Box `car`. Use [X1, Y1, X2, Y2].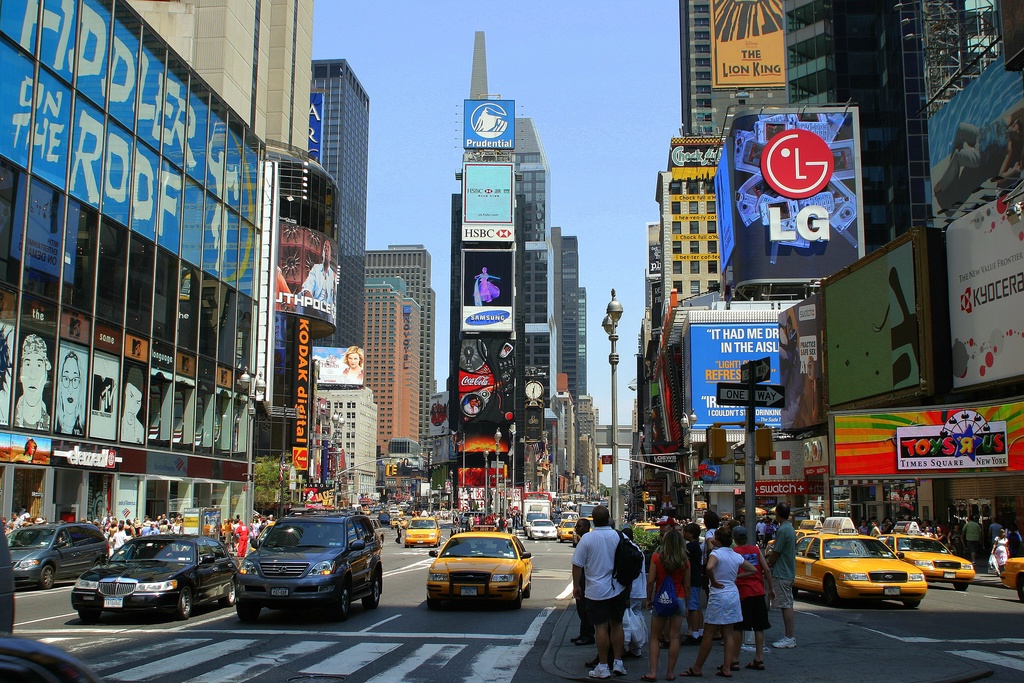
[0, 516, 109, 589].
